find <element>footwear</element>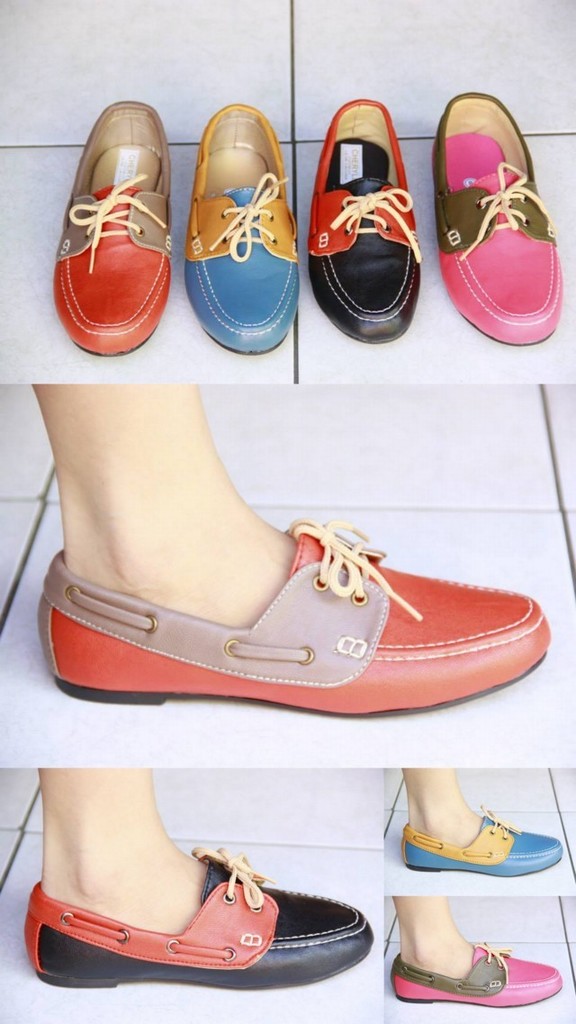
bbox=(12, 850, 374, 995)
